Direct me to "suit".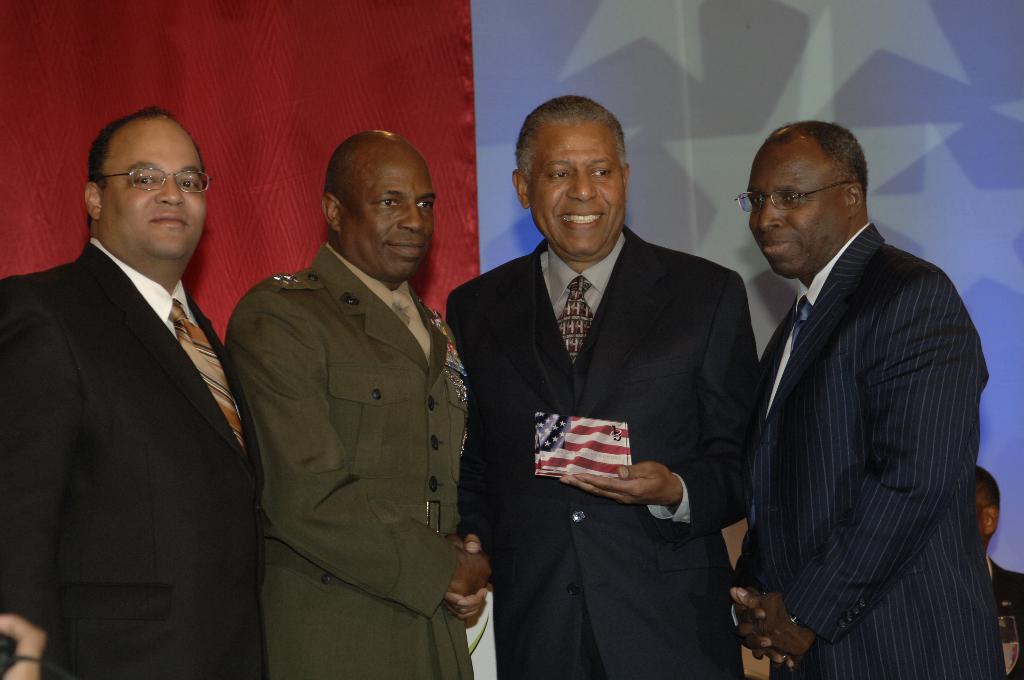
Direction: region(449, 112, 776, 674).
